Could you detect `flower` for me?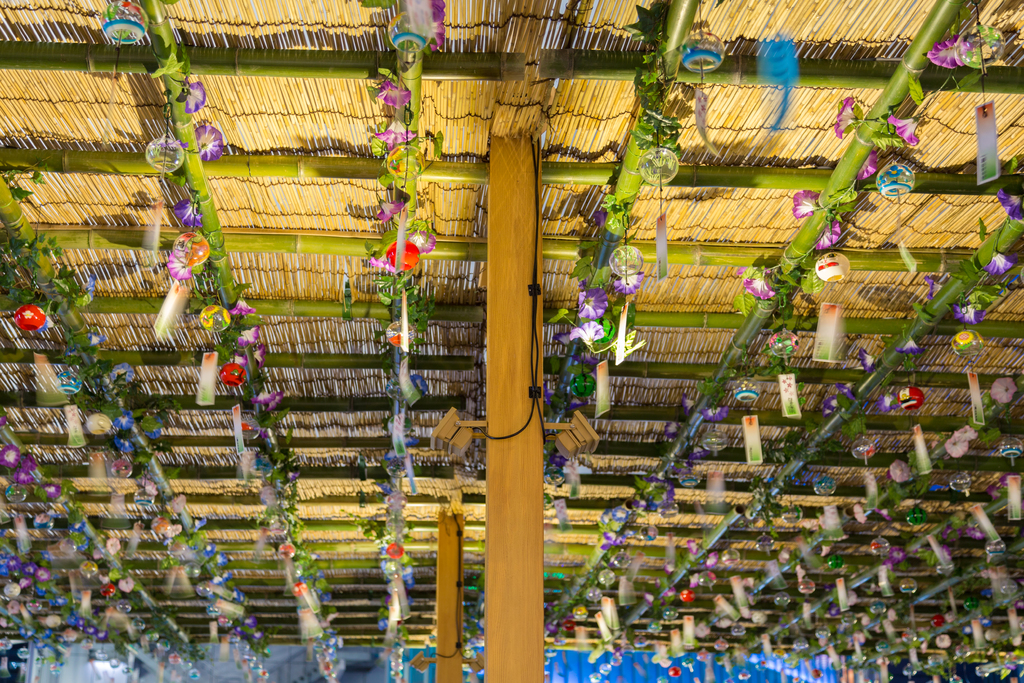
Detection result: [left=790, top=190, right=822, bottom=220].
